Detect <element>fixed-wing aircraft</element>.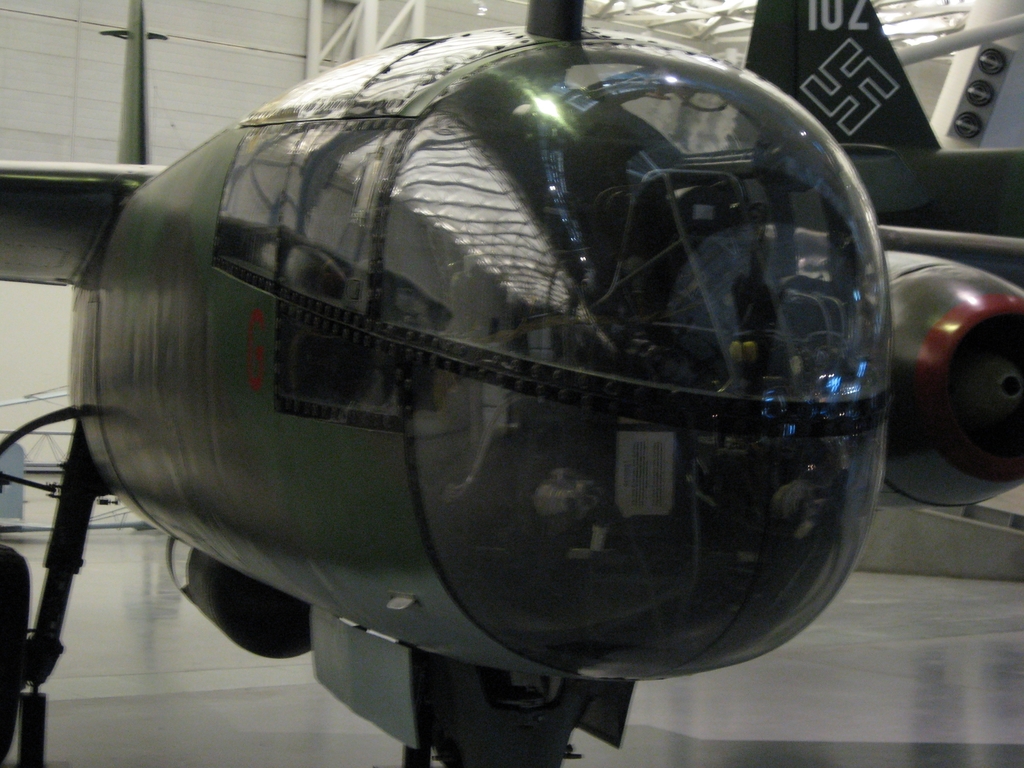
Detected at <bbox>0, 0, 1023, 767</bbox>.
